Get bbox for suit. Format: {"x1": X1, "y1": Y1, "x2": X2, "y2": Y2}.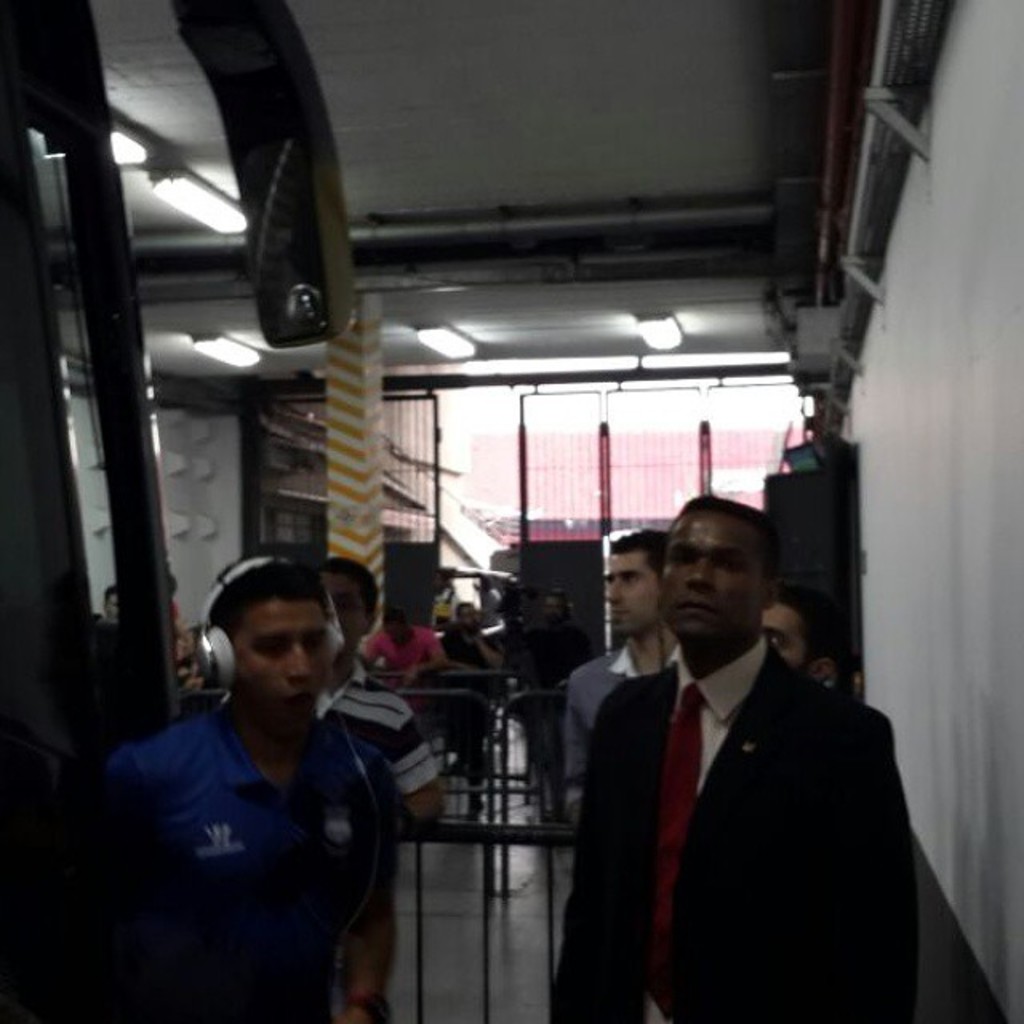
{"x1": 549, "y1": 637, "x2": 693, "y2": 837}.
